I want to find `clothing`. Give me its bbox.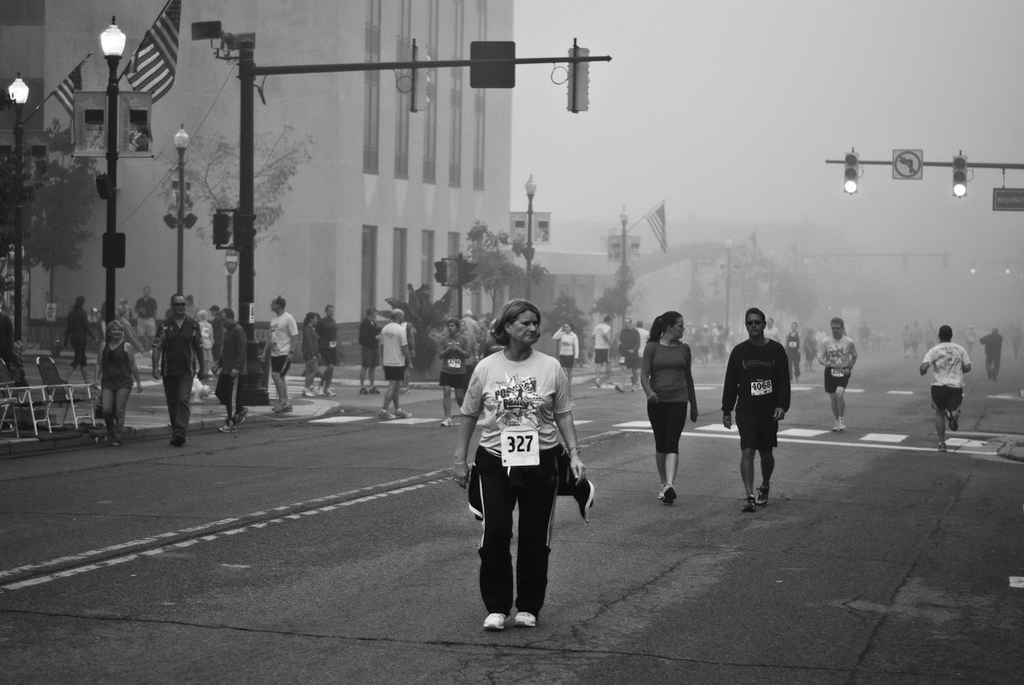
(358,319,375,380).
